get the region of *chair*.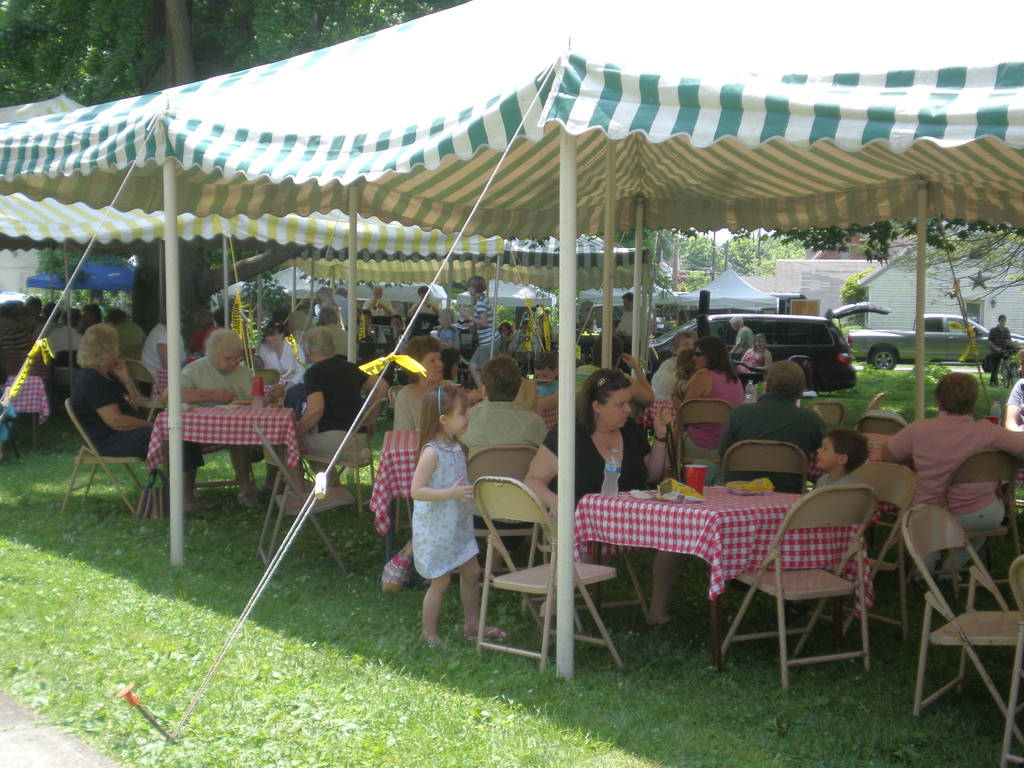
[902, 501, 1023, 717].
